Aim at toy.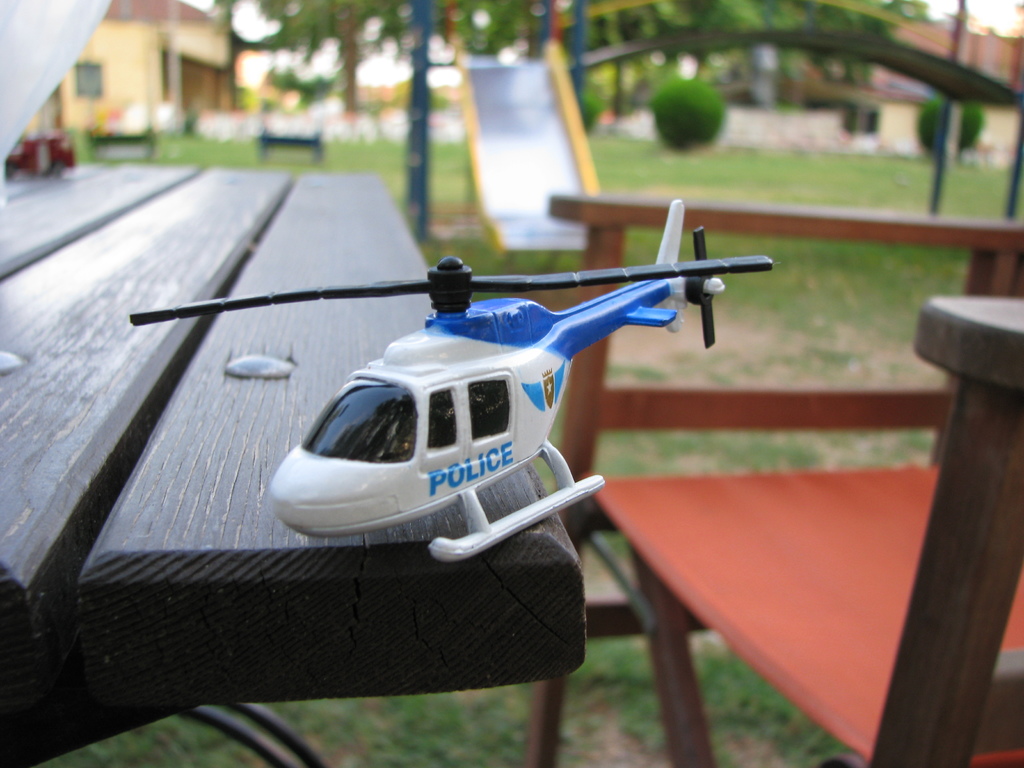
Aimed at (128, 200, 769, 558).
